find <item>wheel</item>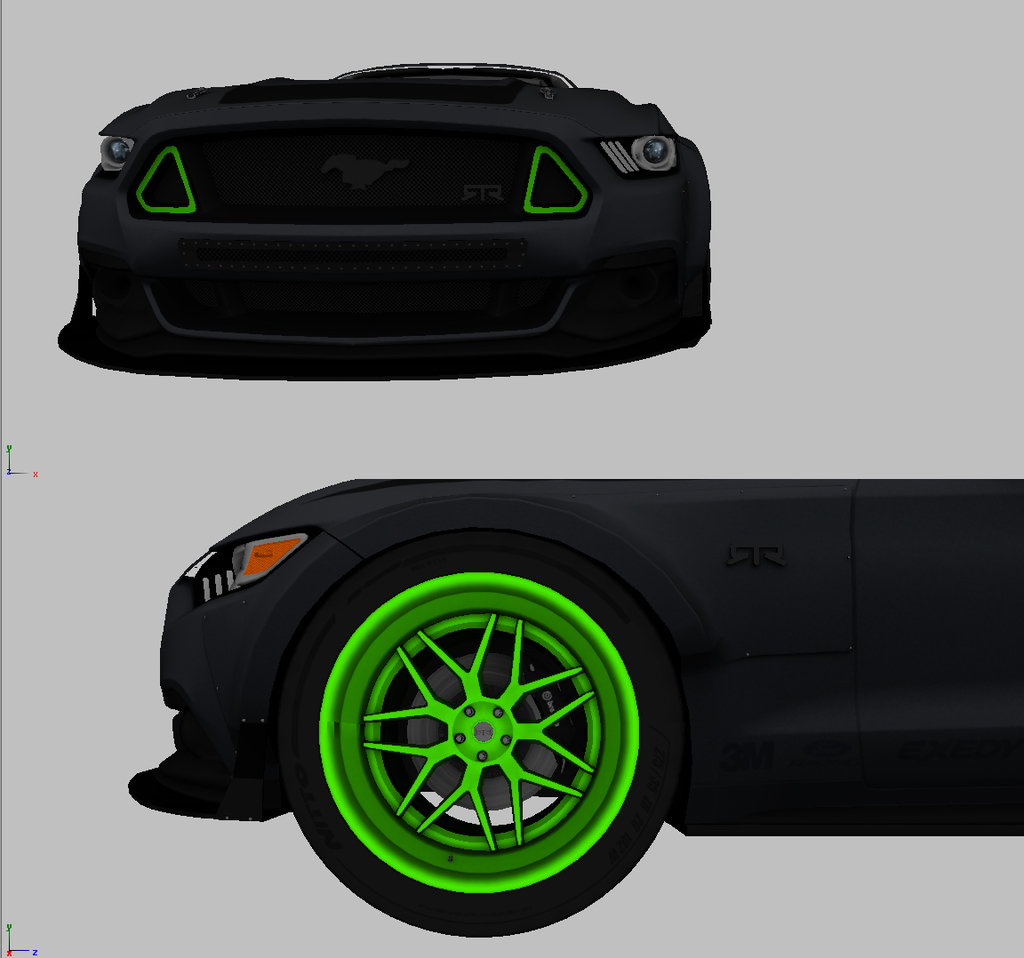
676 137 716 348
